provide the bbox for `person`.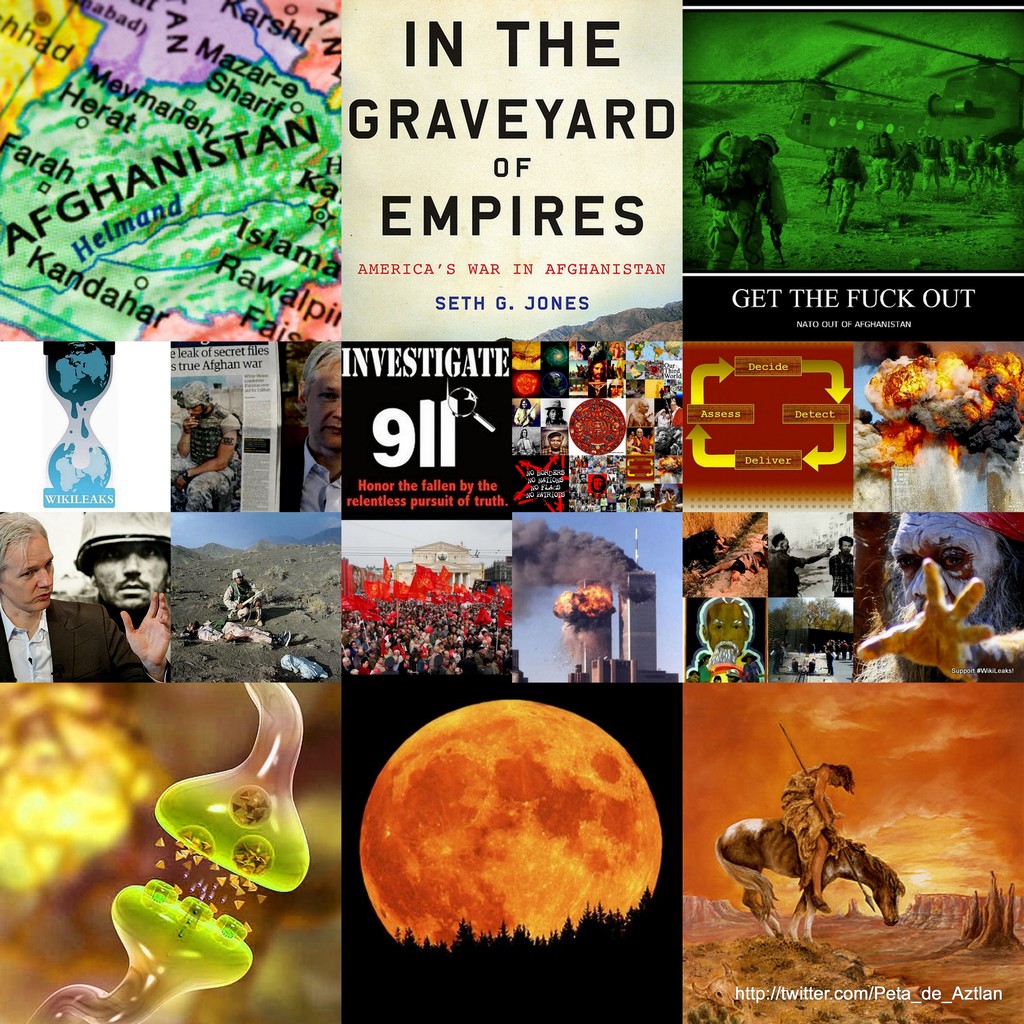
x1=828, y1=536, x2=851, y2=599.
